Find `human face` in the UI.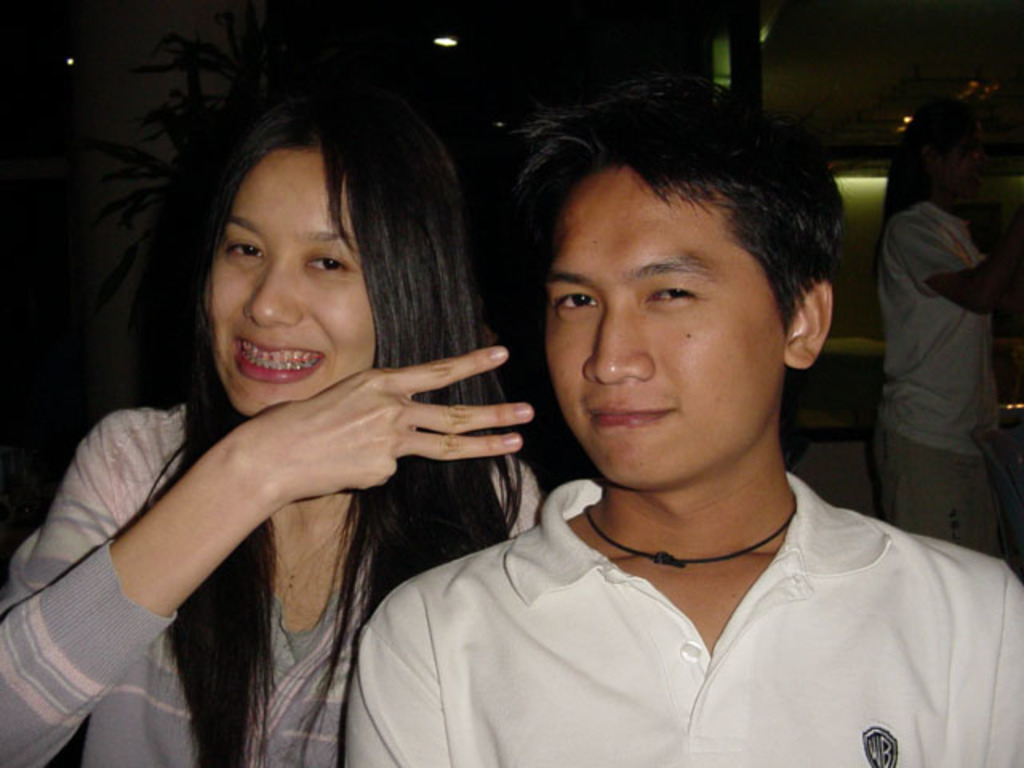
UI element at (934,117,989,181).
